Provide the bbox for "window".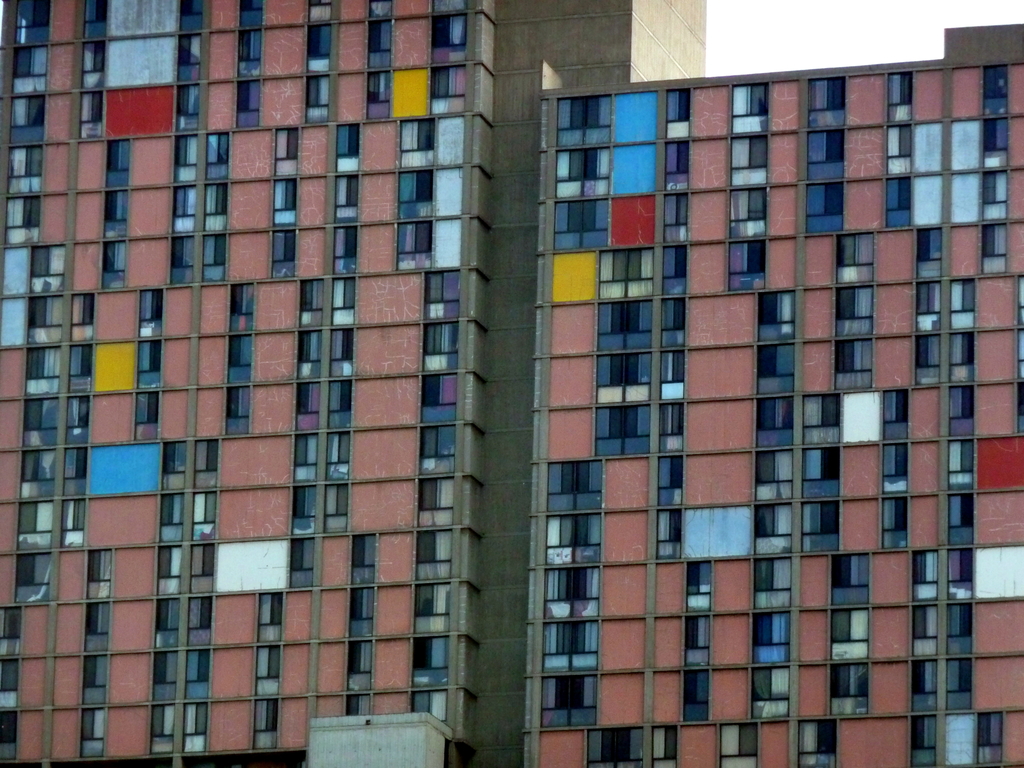
(429,72,465,110).
